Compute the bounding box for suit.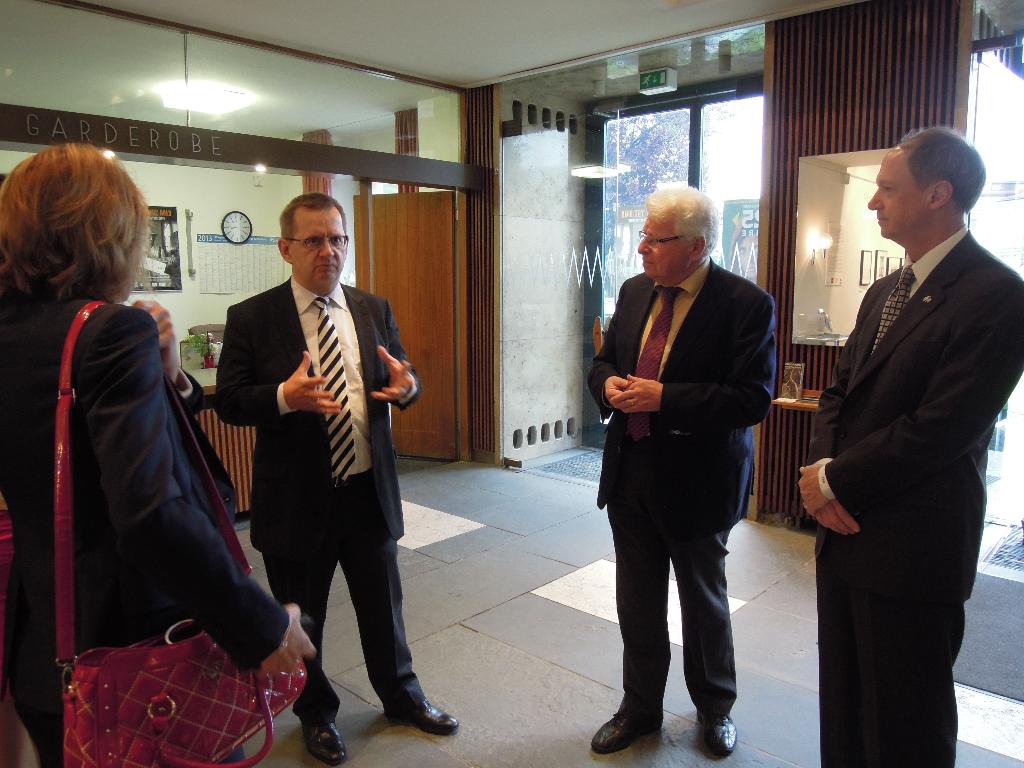
[x1=0, y1=292, x2=288, y2=767].
